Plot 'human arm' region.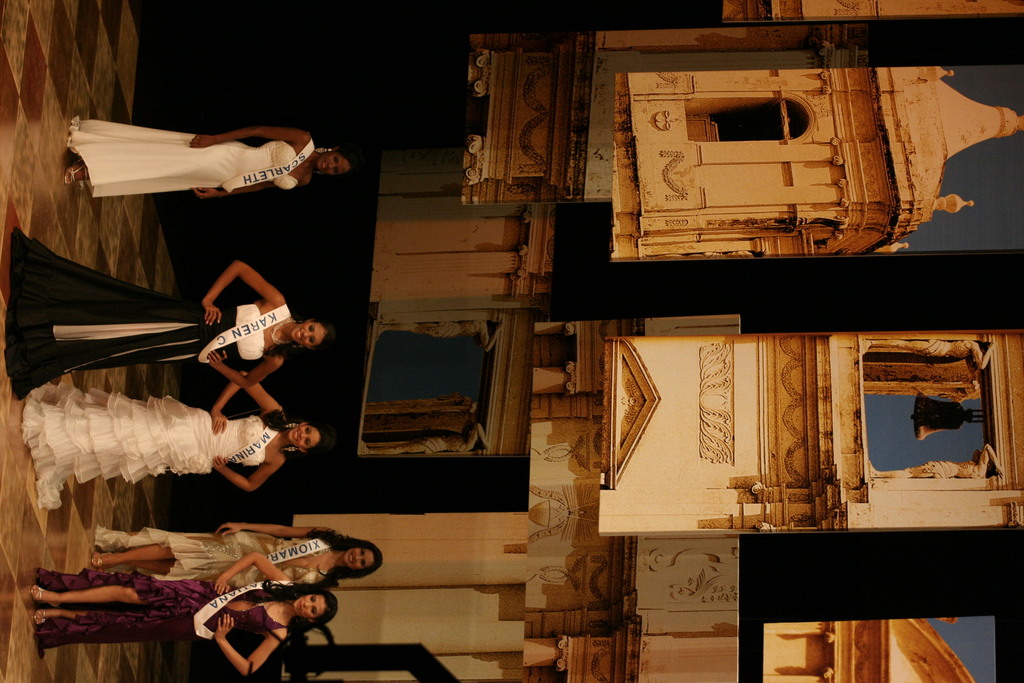
Plotted at 216:547:289:589.
